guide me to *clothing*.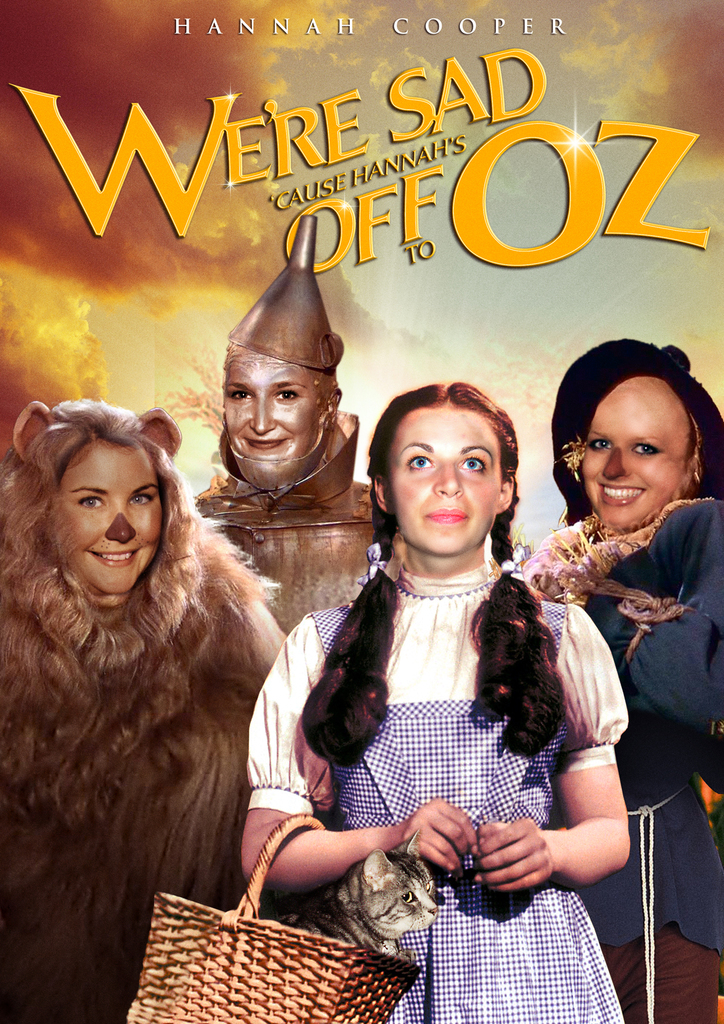
Guidance: region(266, 511, 614, 972).
